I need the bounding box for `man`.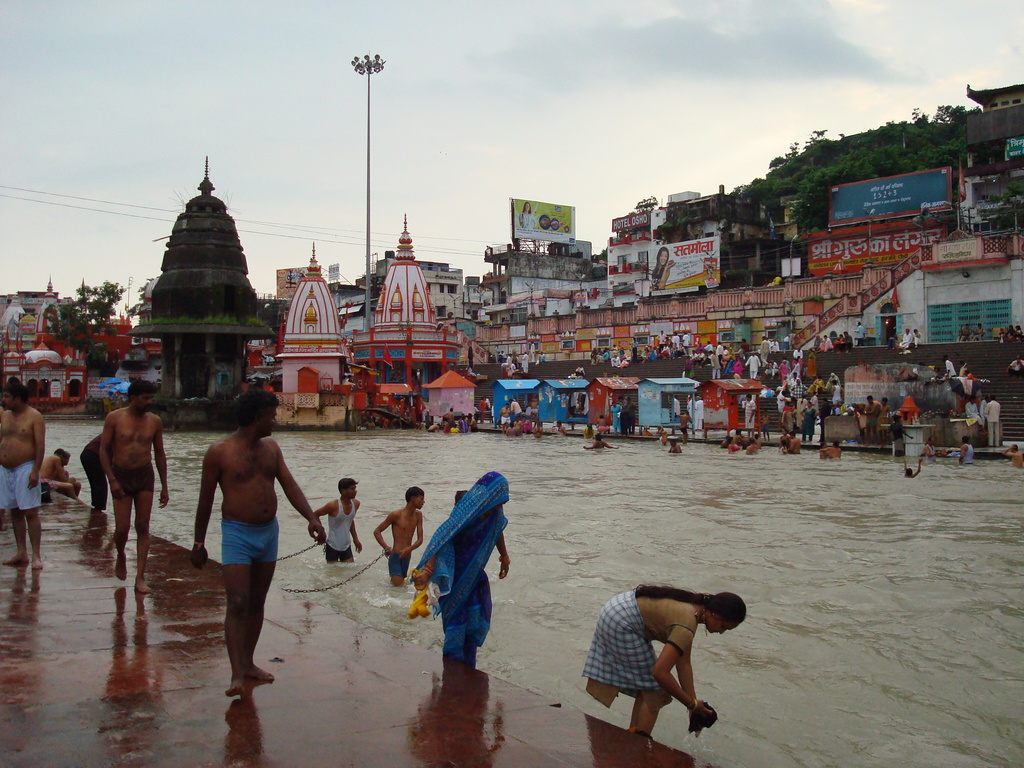
Here it is: 362, 409, 367, 422.
